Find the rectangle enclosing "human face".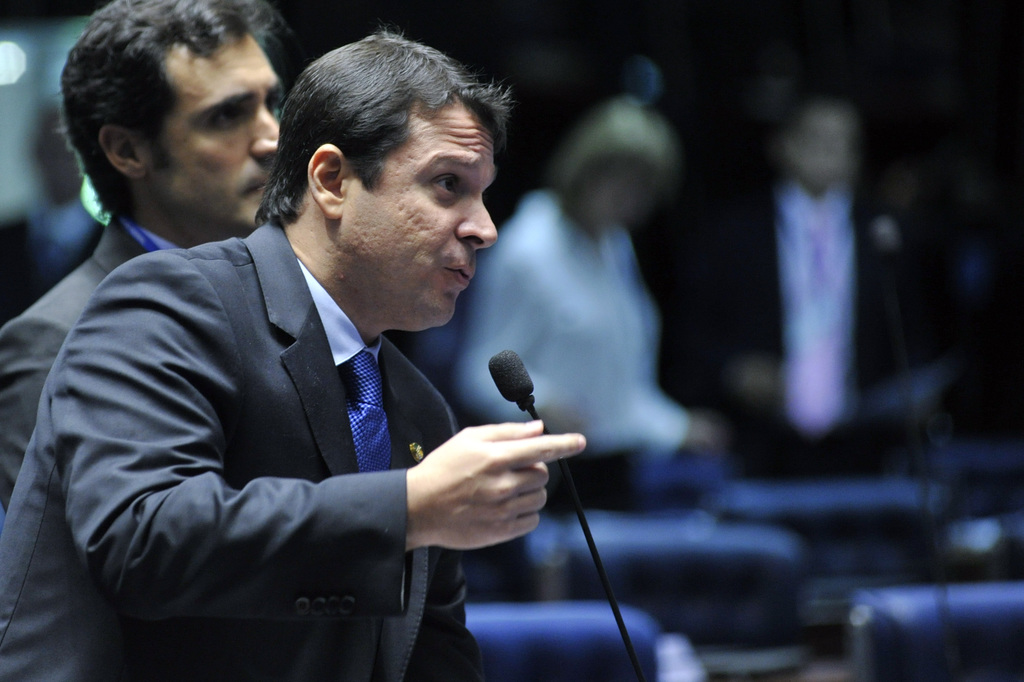
bbox=(144, 37, 282, 223).
